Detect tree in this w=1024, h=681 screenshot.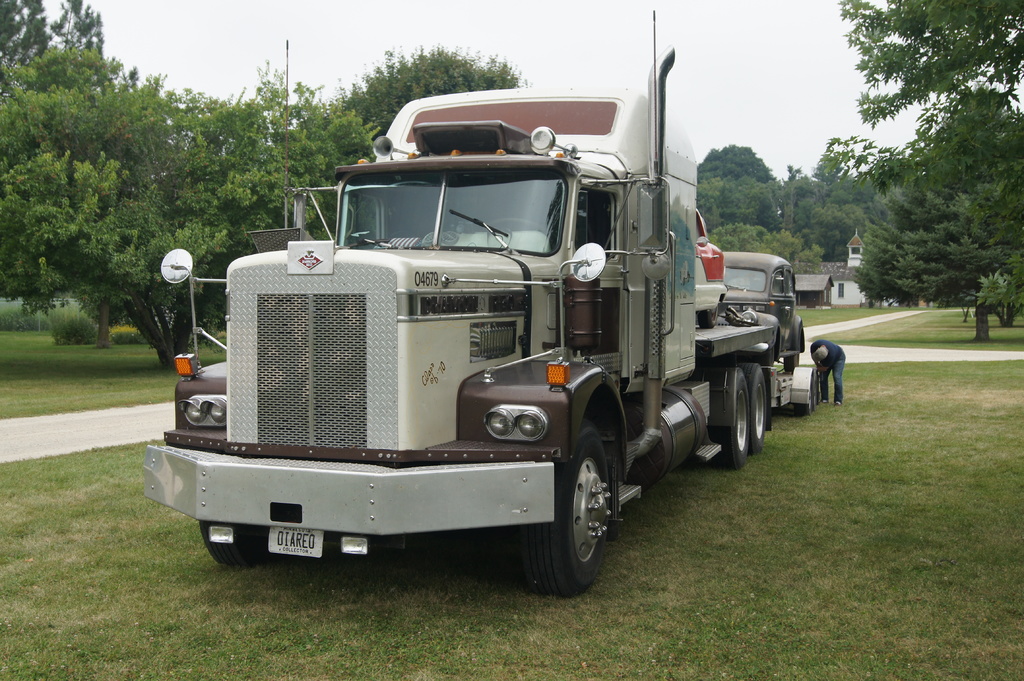
Detection: (x1=805, y1=0, x2=1023, y2=202).
